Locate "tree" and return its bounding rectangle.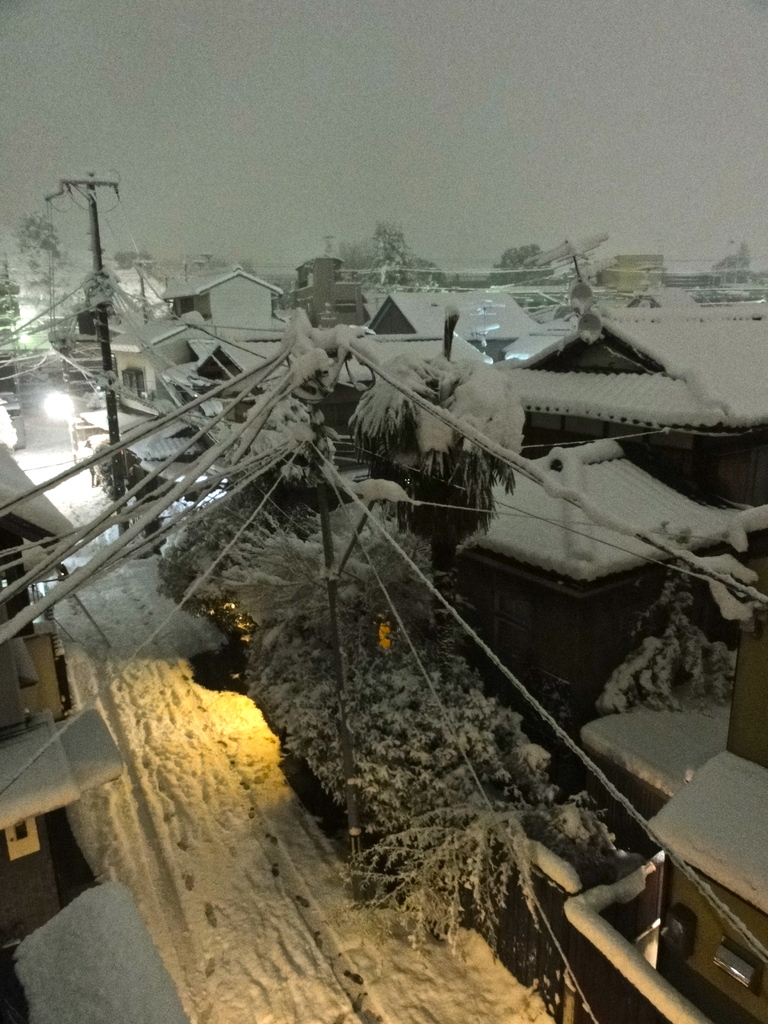
box(353, 218, 413, 287).
